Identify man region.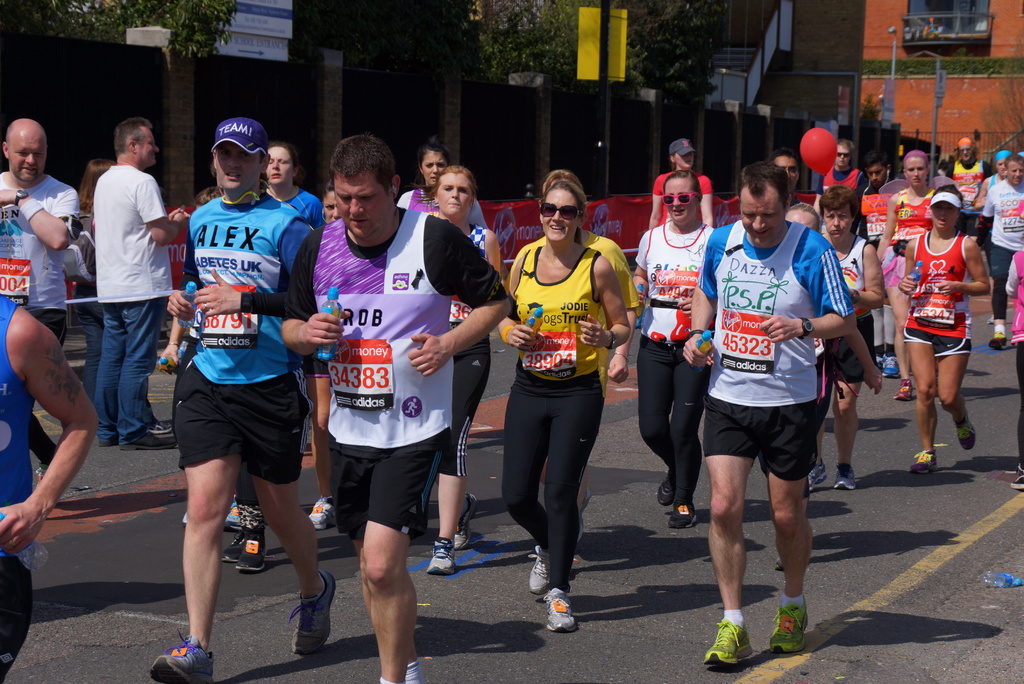
Region: bbox=[848, 147, 900, 379].
